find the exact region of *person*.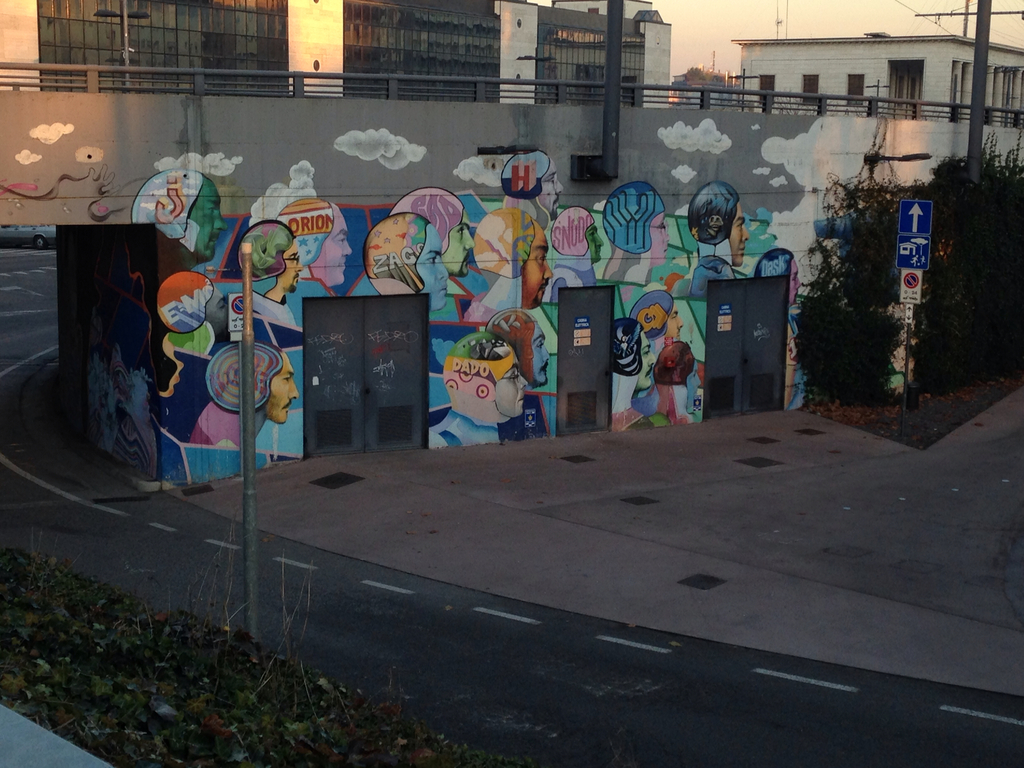
Exact region: [275, 198, 354, 292].
